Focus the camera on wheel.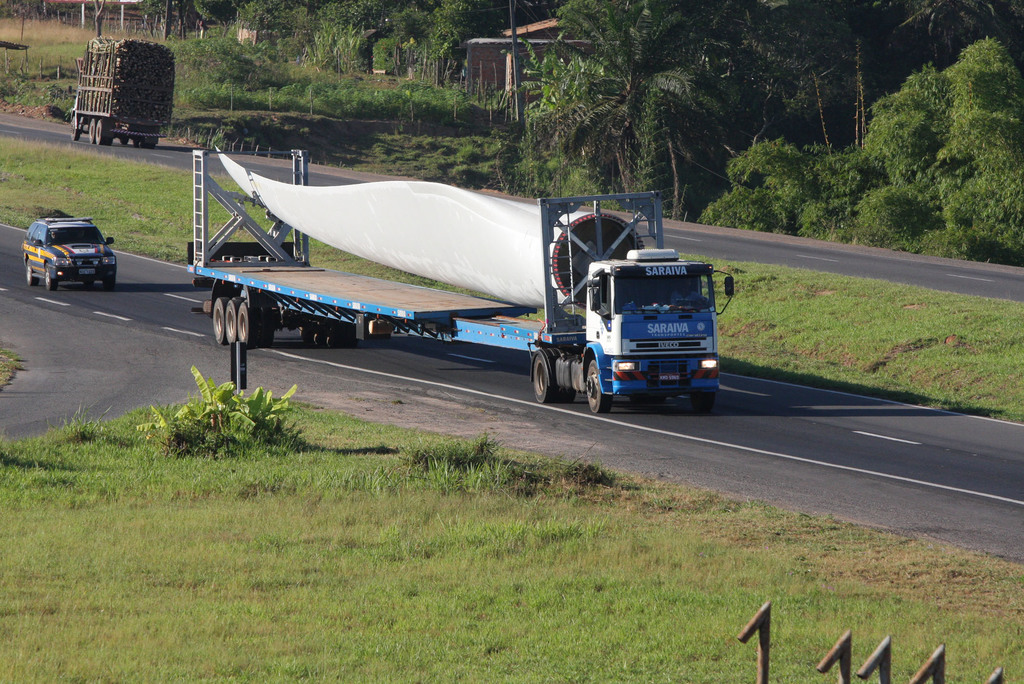
Focus region: bbox=[220, 297, 246, 343].
